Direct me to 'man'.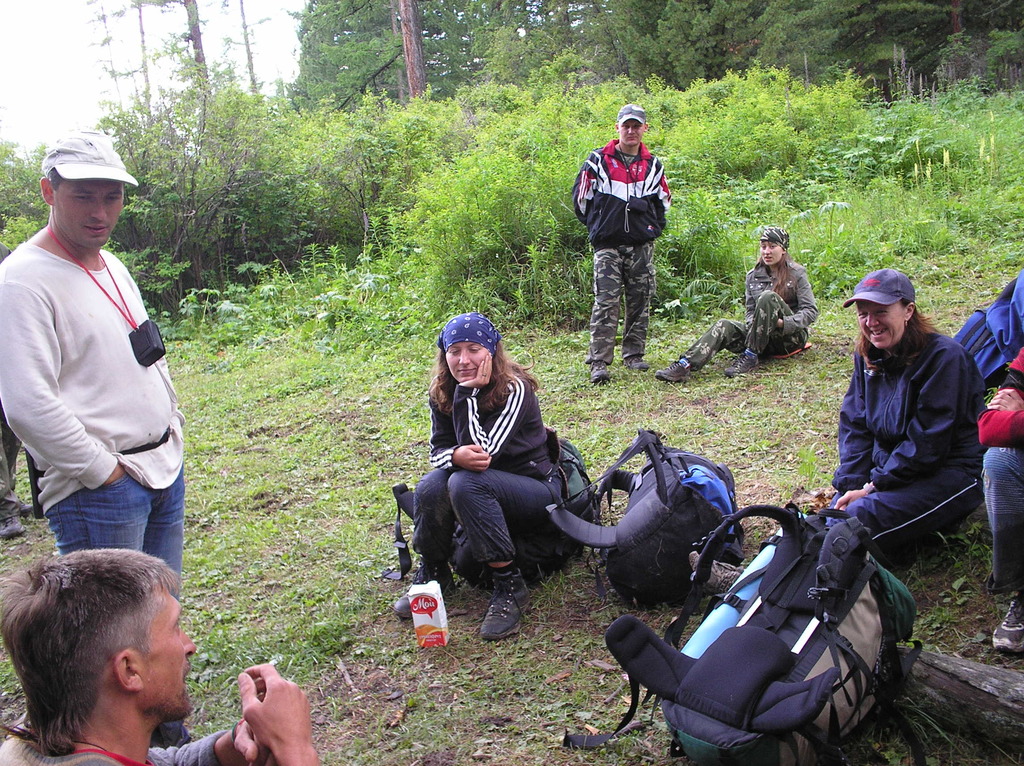
Direction: [0,546,322,765].
